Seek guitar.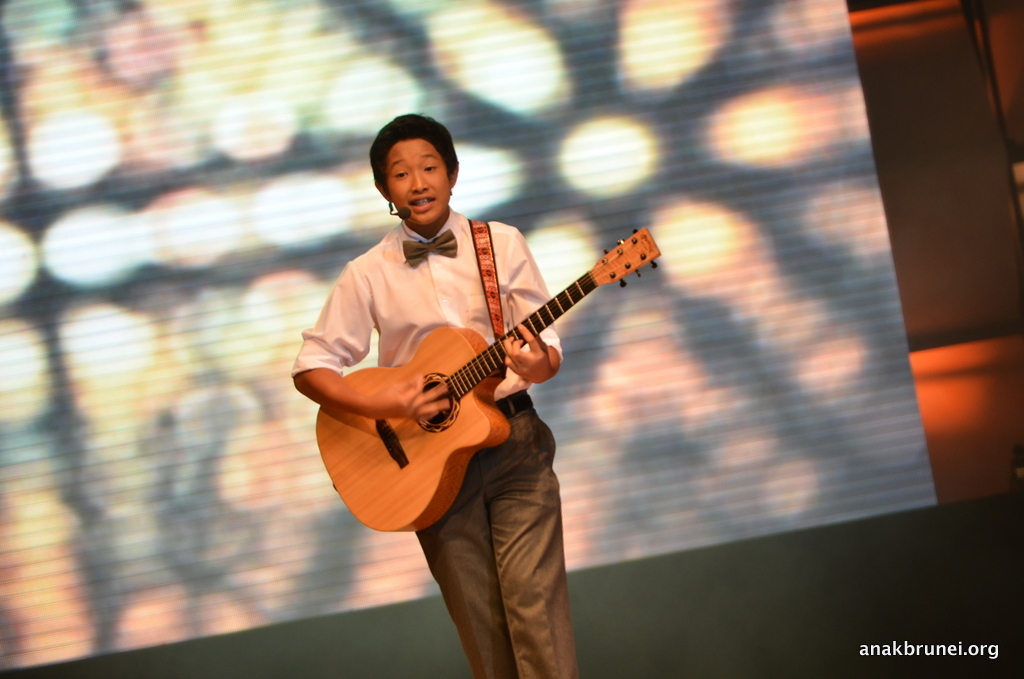
(319,236,648,531).
